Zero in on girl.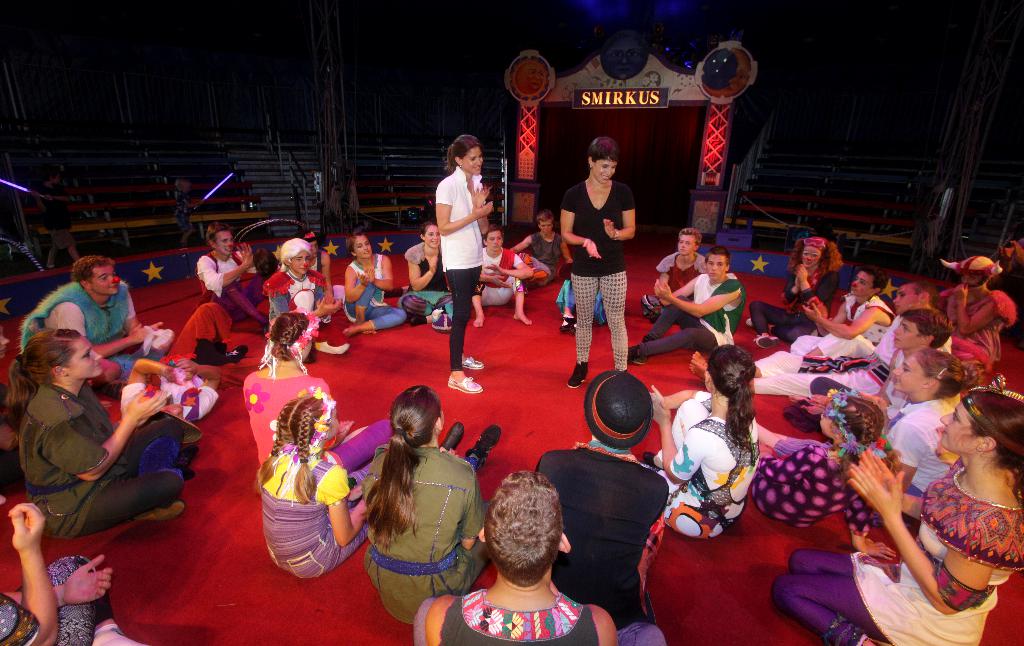
Zeroed in: box(362, 379, 506, 625).
